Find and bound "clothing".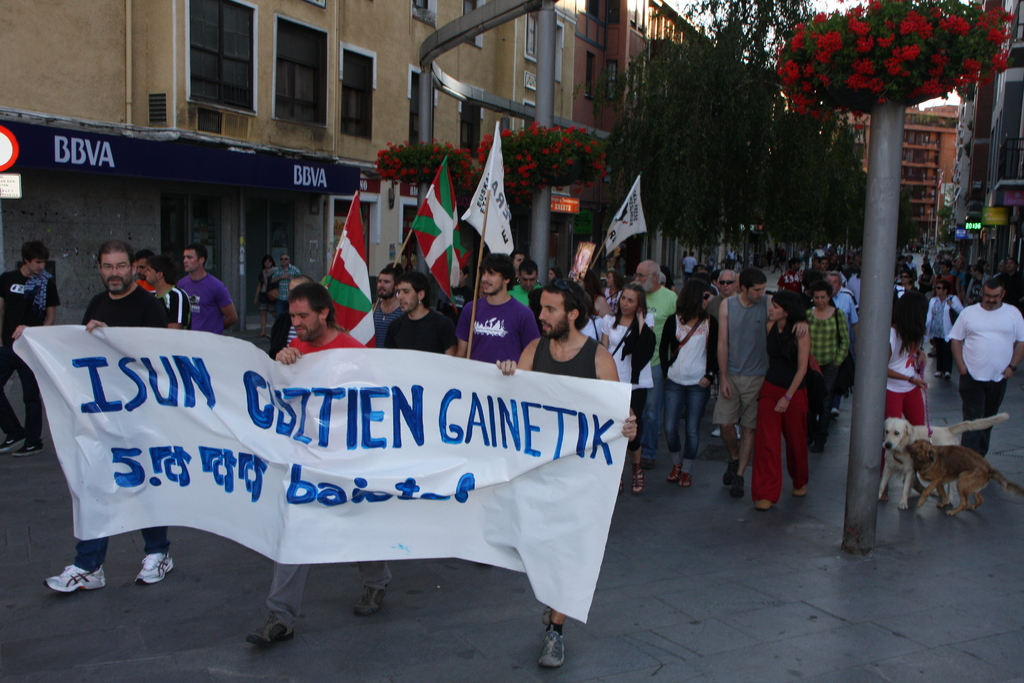
Bound: left=70, top=283, right=177, bottom=573.
